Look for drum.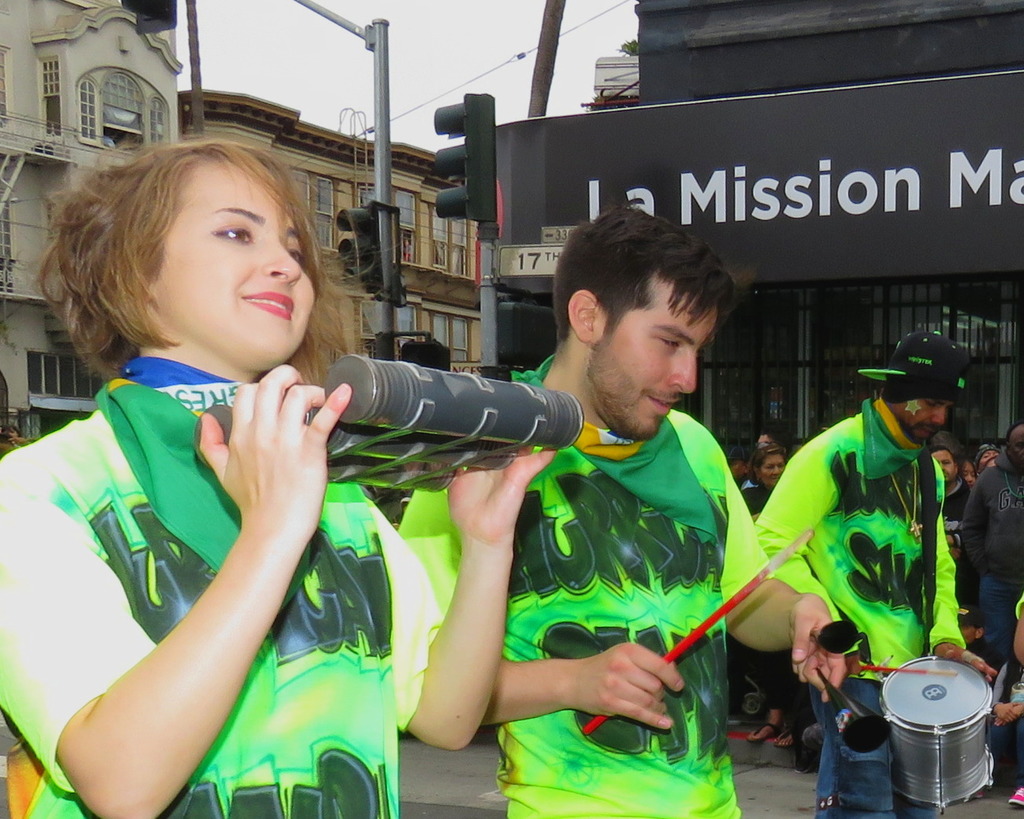
Found: pyautogui.locateOnScreen(880, 655, 997, 813).
